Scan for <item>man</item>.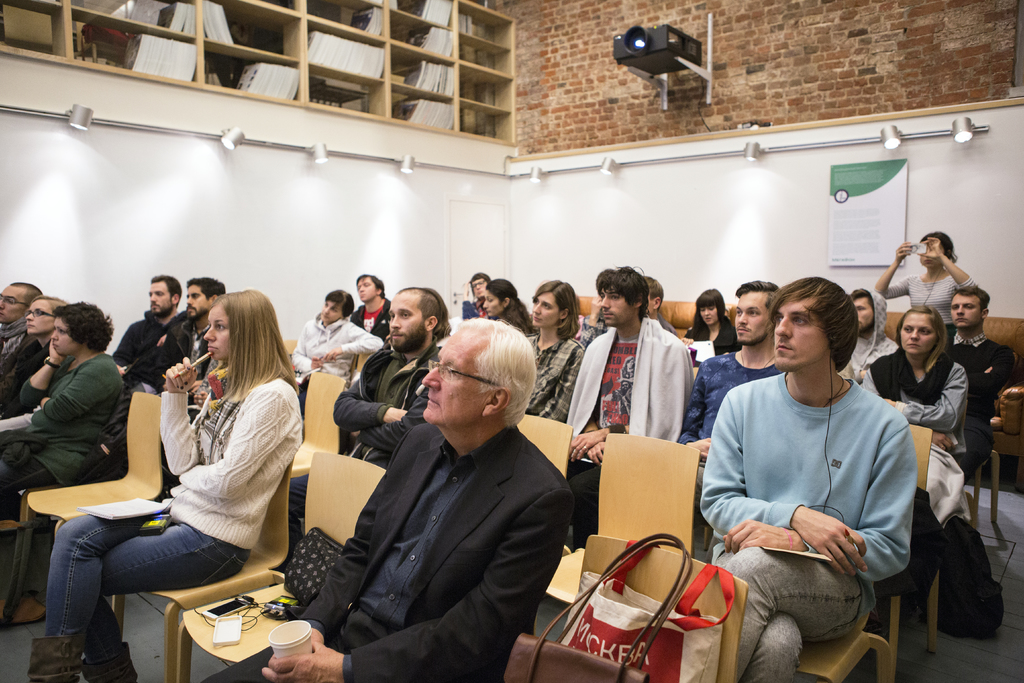
Scan result: (left=563, top=263, right=698, bottom=551).
